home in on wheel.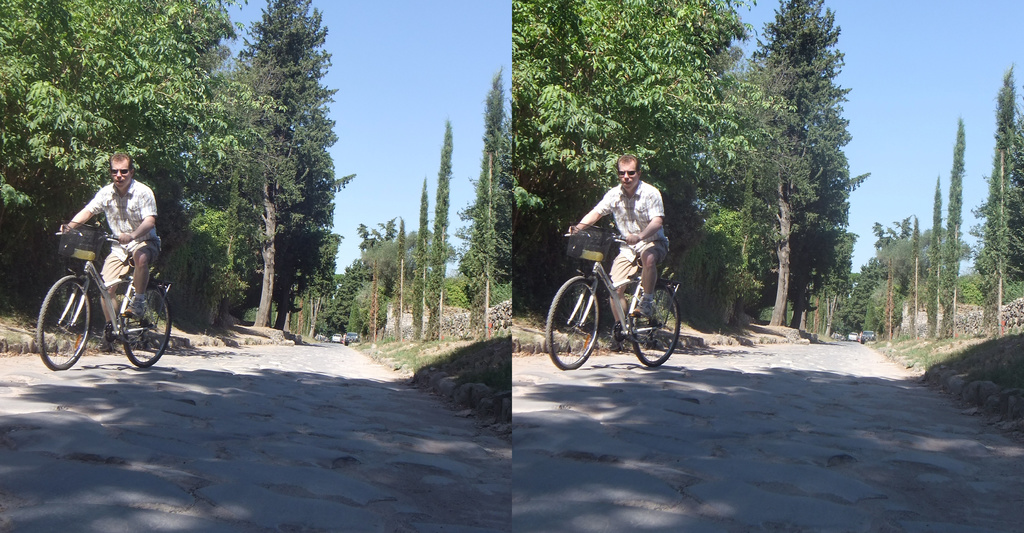
Homed in at <region>636, 288, 683, 369</region>.
